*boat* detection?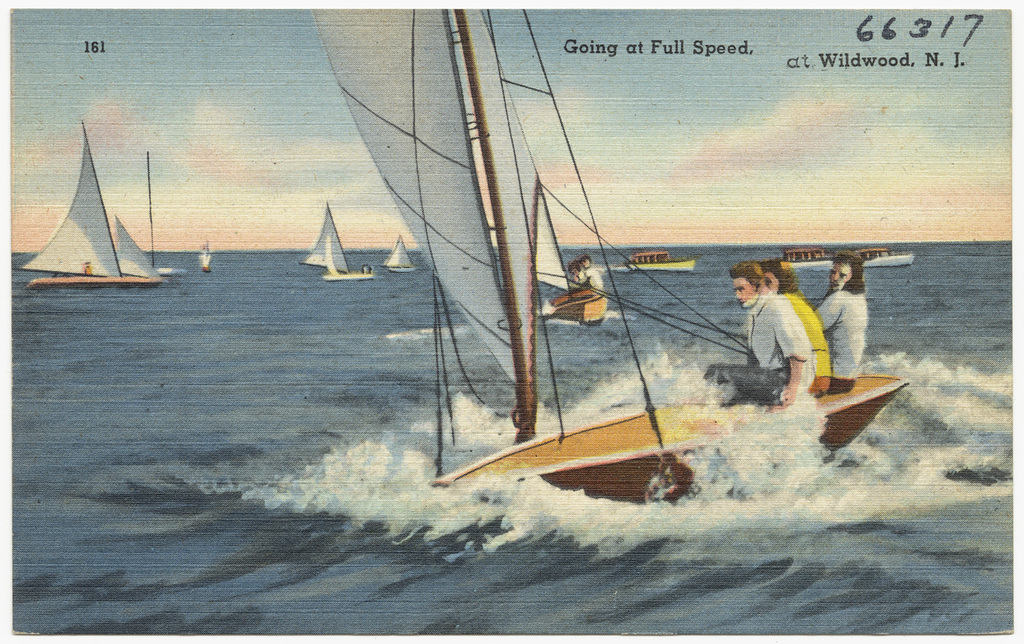
x1=778, y1=242, x2=839, y2=273
